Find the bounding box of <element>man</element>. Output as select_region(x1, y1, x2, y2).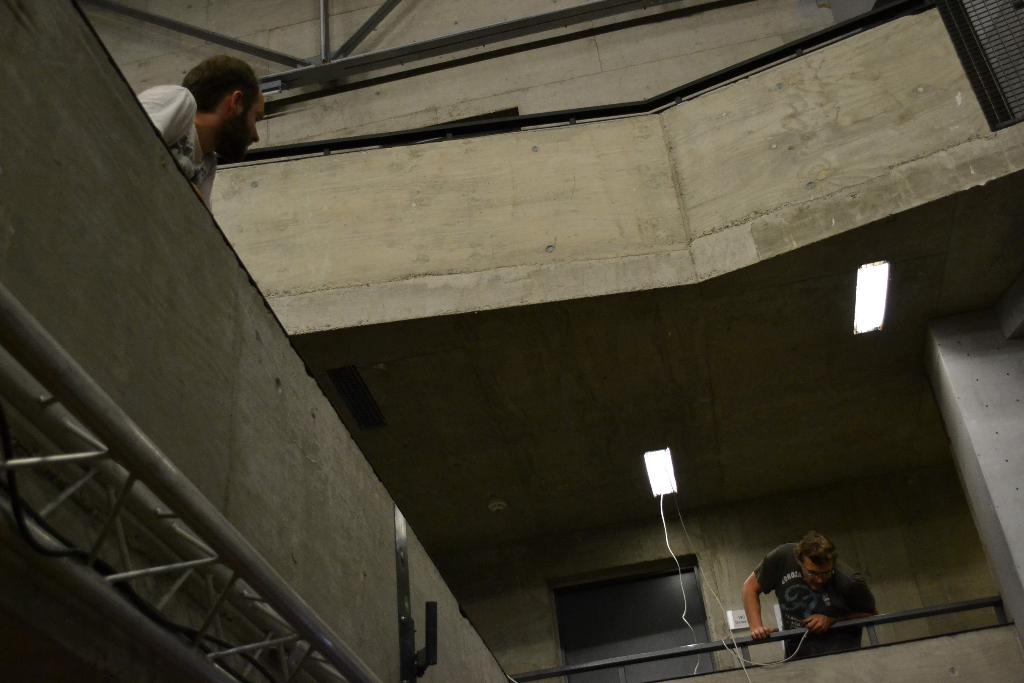
select_region(739, 543, 893, 666).
